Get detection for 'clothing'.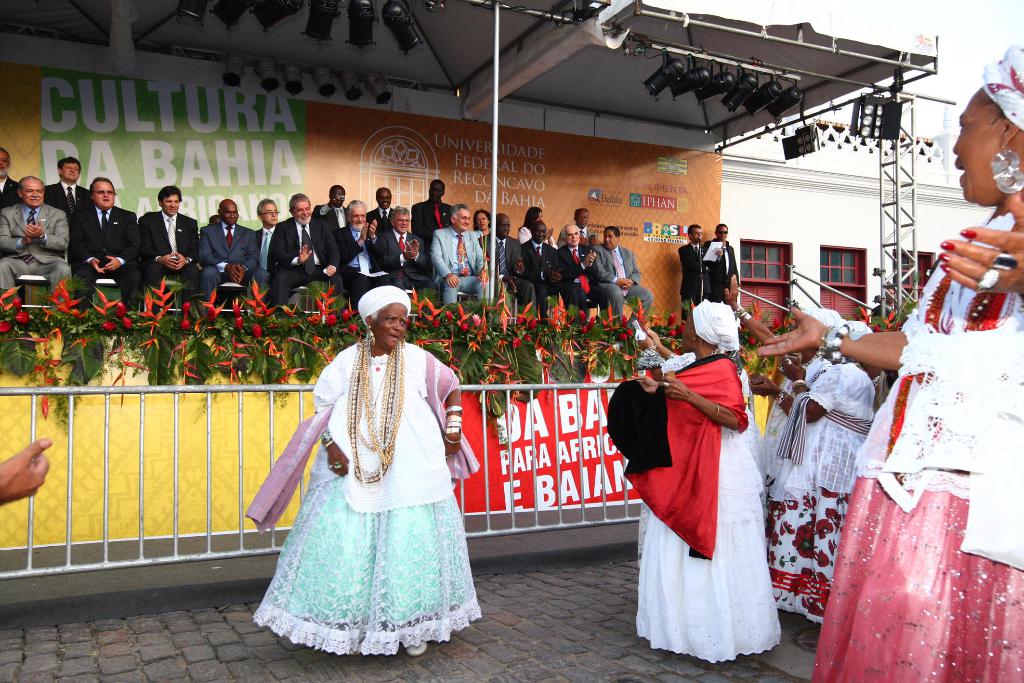
Detection: l=337, t=221, r=394, b=310.
